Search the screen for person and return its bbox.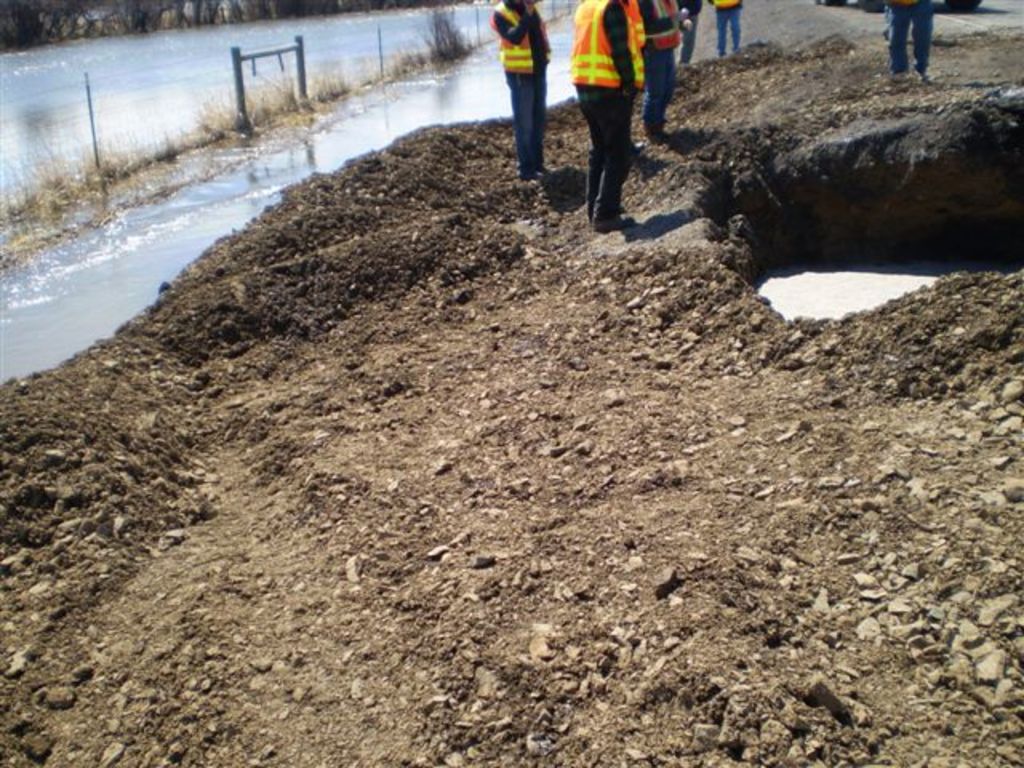
Found: locate(712, 0, 741, 61).
